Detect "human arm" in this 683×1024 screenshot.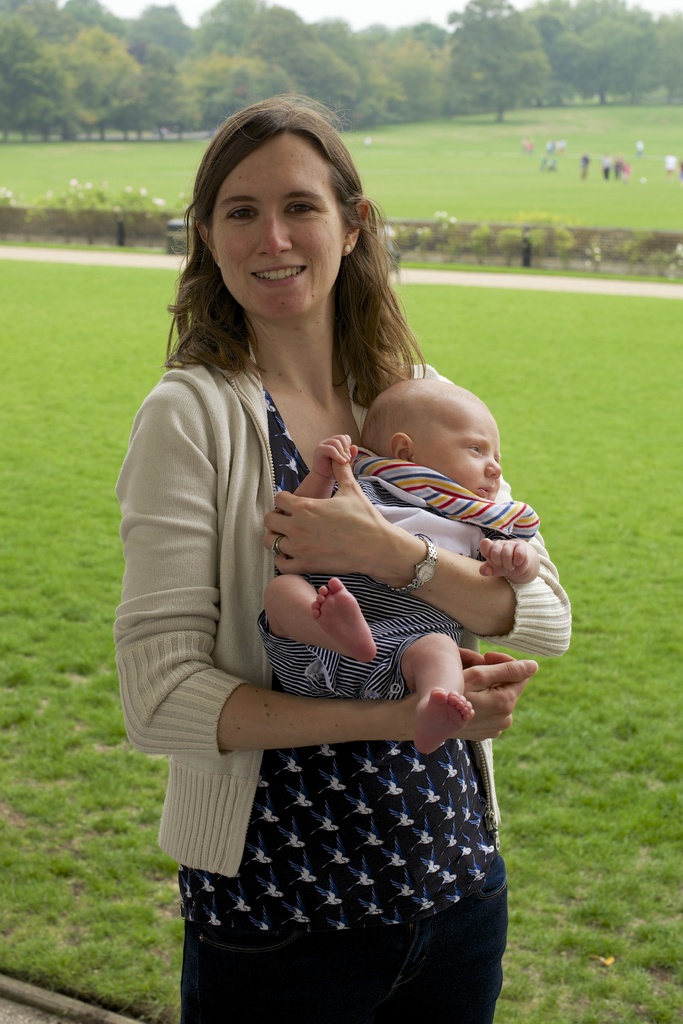
Detection: 132,380,539,753.
